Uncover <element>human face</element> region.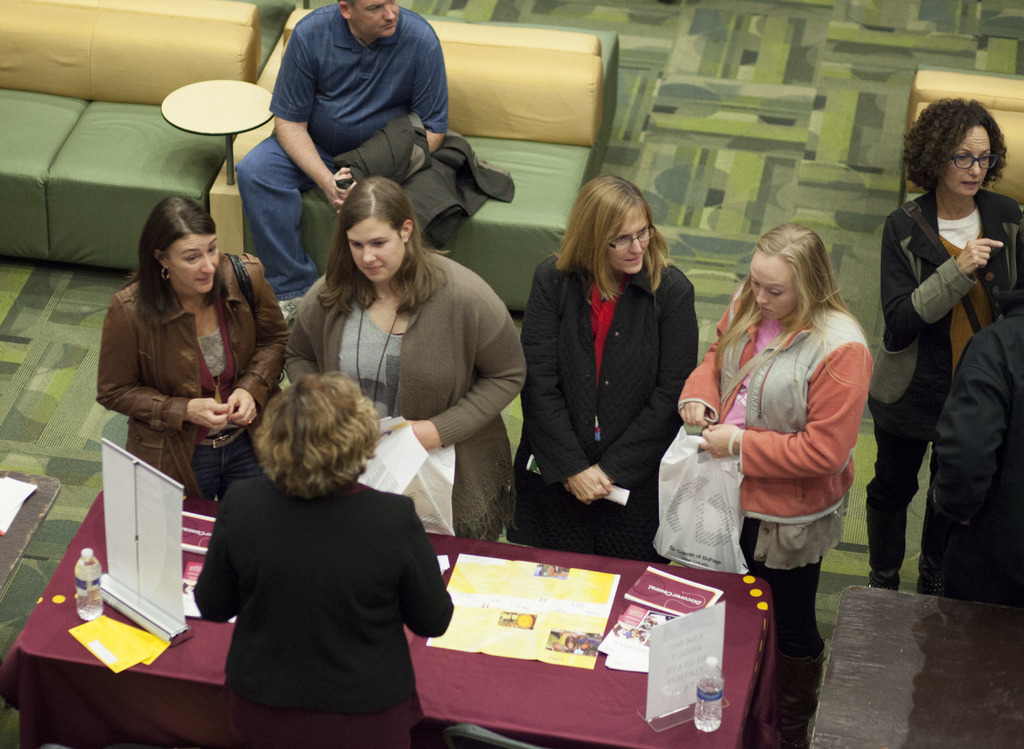
Uncovered: x1=348 y1=0 x2=399 y2=37.
